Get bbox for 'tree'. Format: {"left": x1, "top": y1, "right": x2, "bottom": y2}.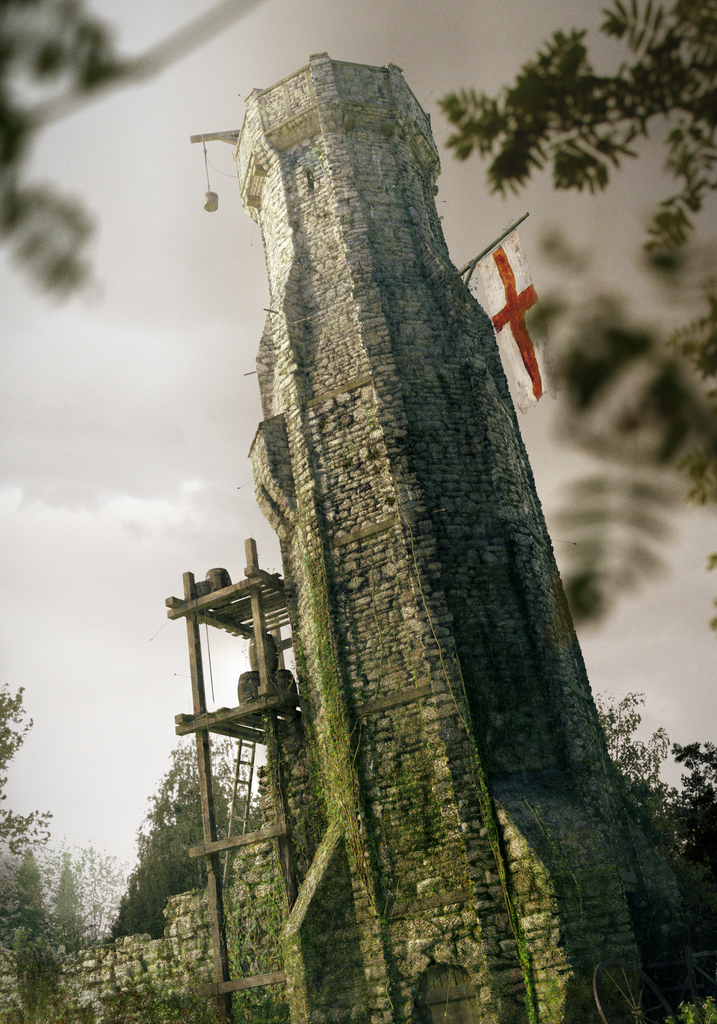
{"left": 112, "top": 730, "right": 261, "bottom": 937}.
